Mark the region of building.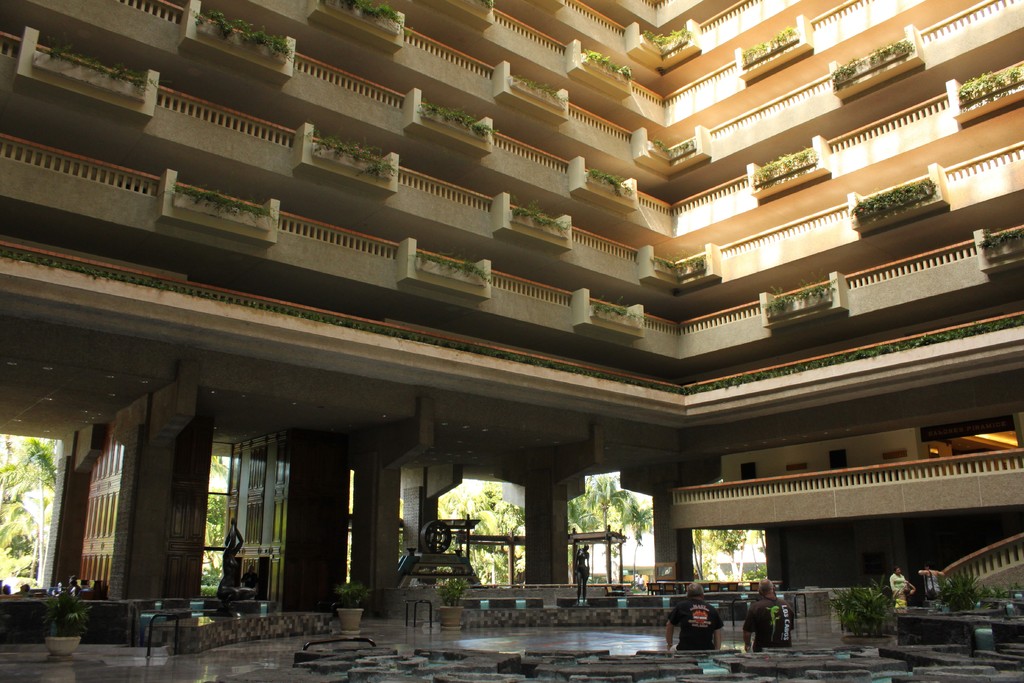
Region: x1=0, y1=0, x2=1020, y2=600.
